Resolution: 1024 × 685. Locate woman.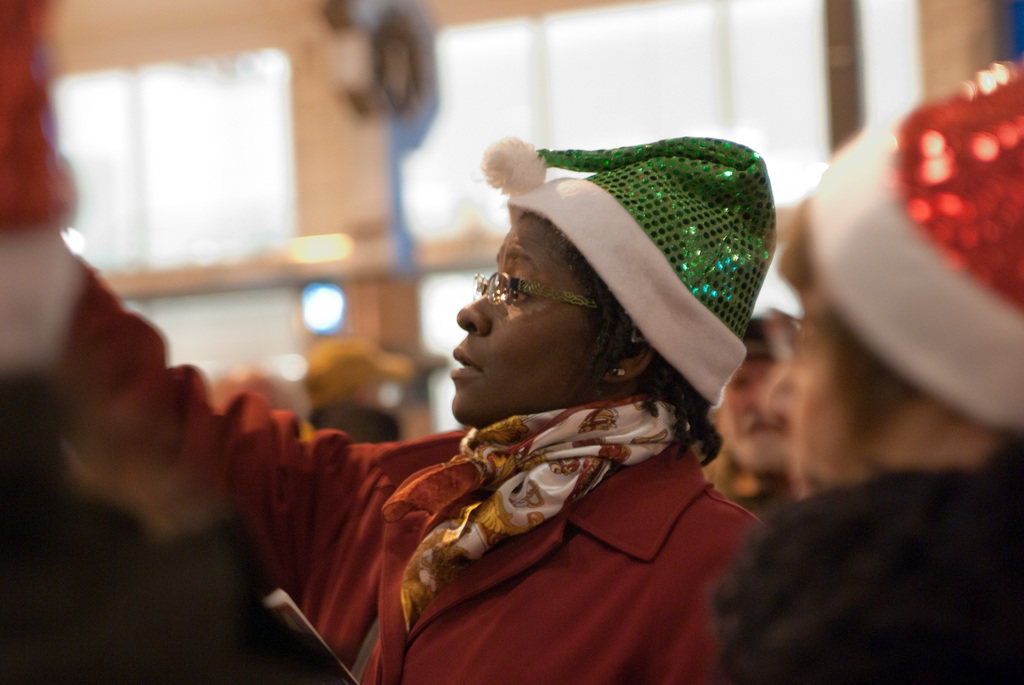
<bbox>0, 136, 781, 684</bbox>.
